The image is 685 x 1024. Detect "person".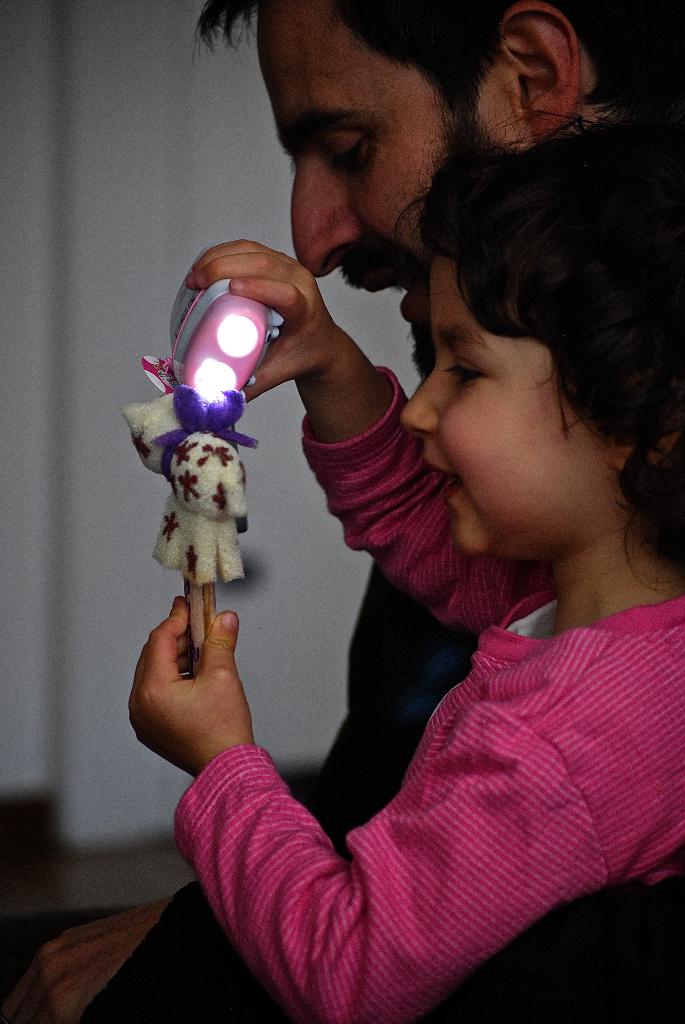
Detection: {"left": 0, "top": 0, "right": 684, "bottom": 1018}.
